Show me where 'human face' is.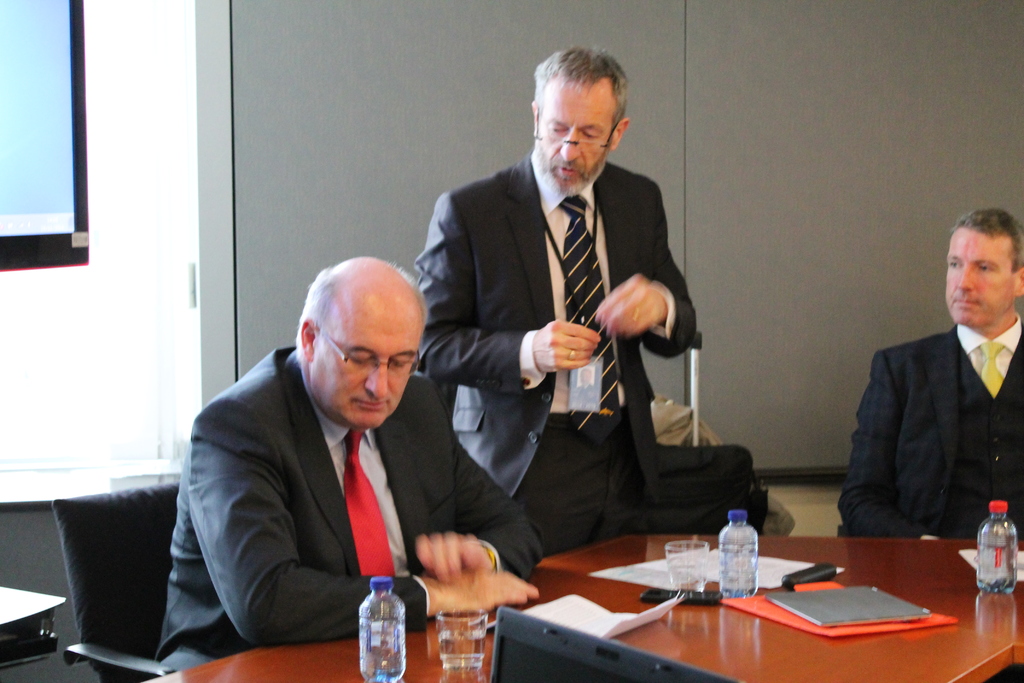
'human face' is at bbox(945, 231, 1014, 329).
